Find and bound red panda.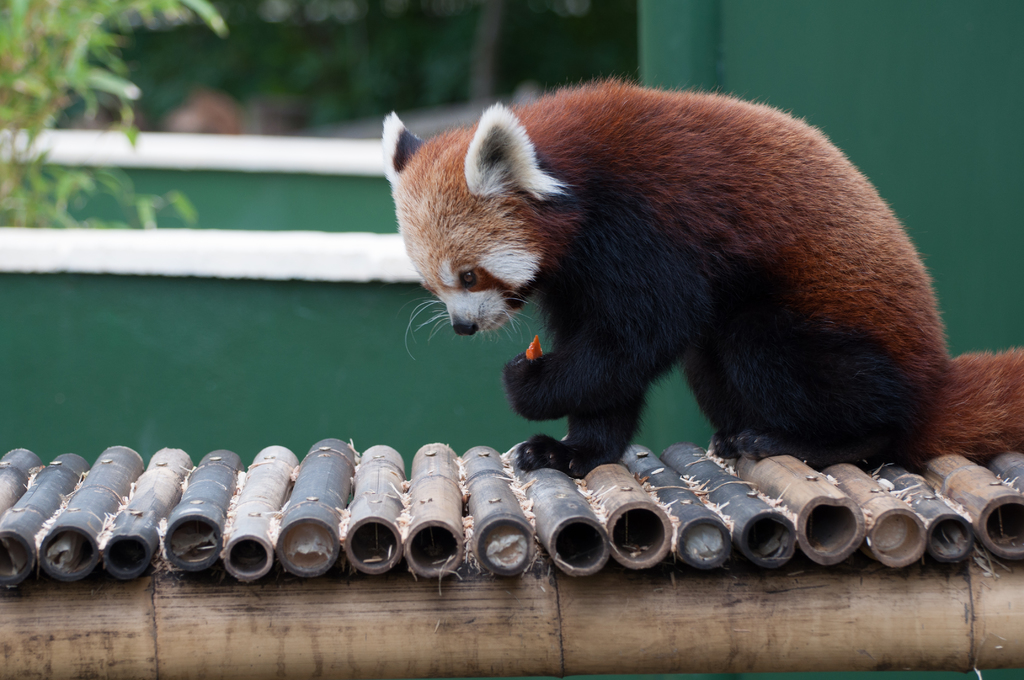
Bound: (left=378, top=75, right=1023, bottom=474).
